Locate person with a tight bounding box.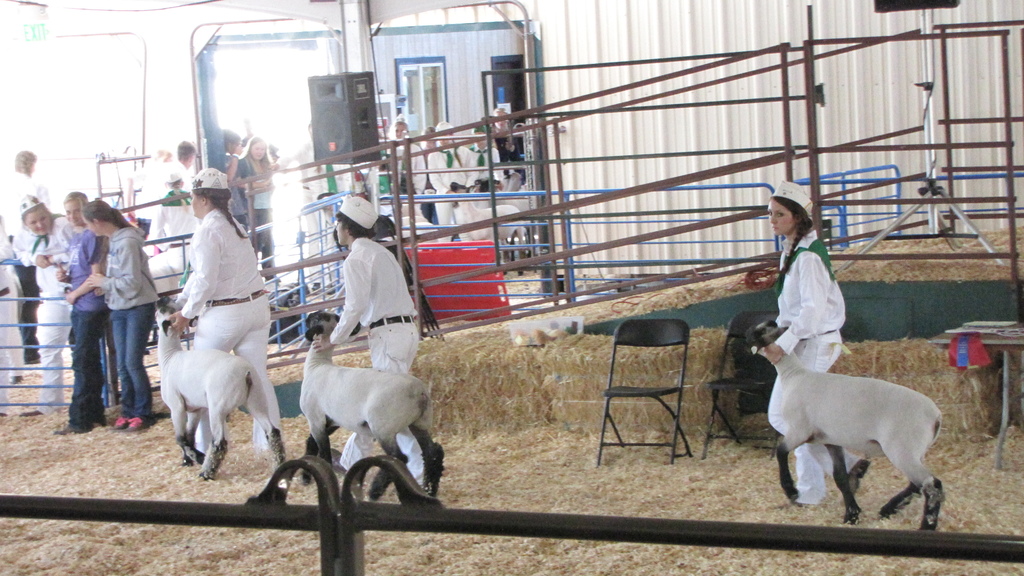
765,180,868,511.
